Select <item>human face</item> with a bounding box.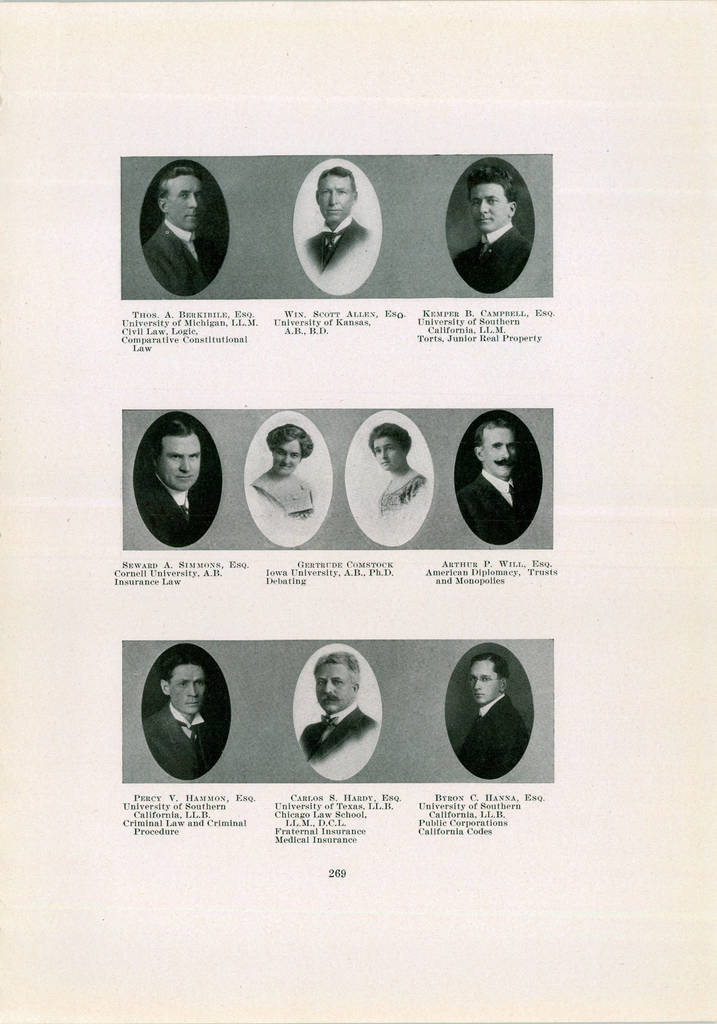
box=[316, 665, 354, 709].
